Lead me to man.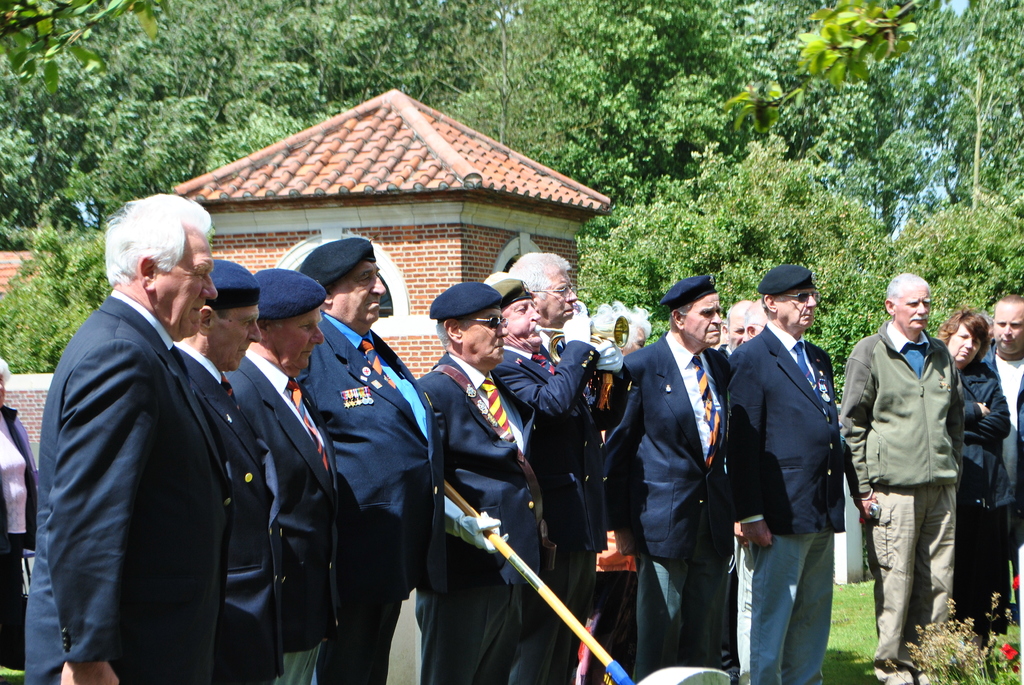
Lead to 723:254:870:671.
